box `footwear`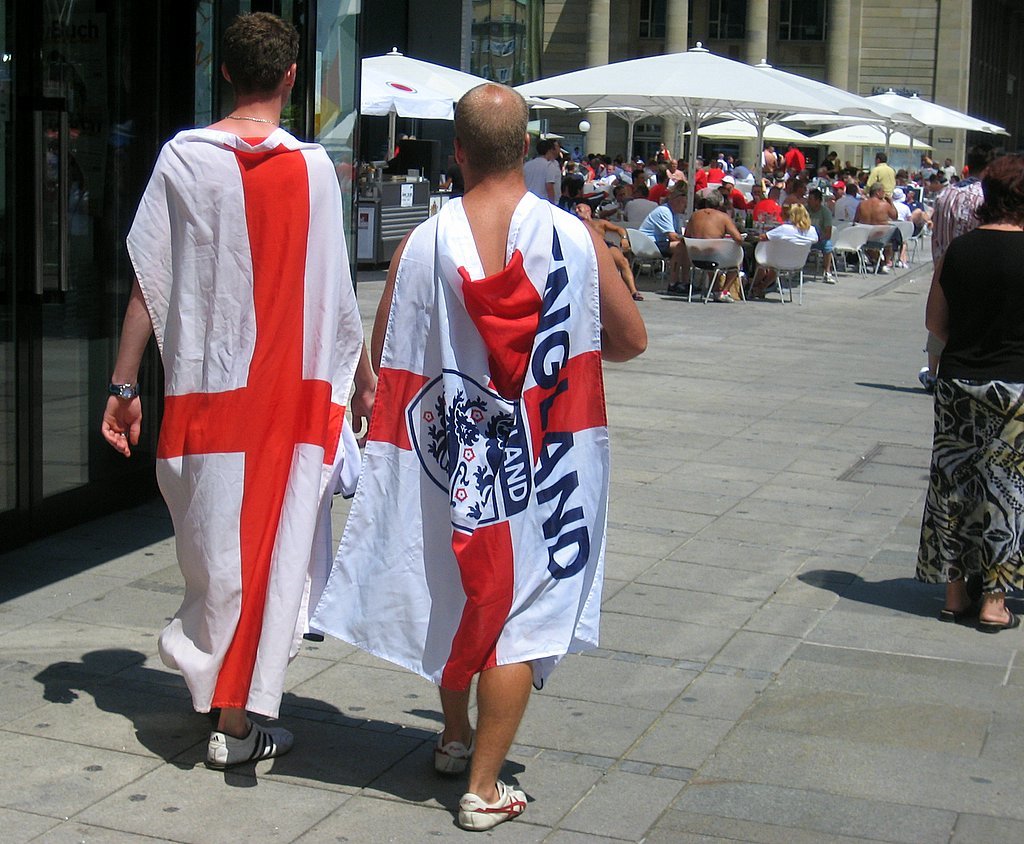
l=718, t=291, r=734, b=301
